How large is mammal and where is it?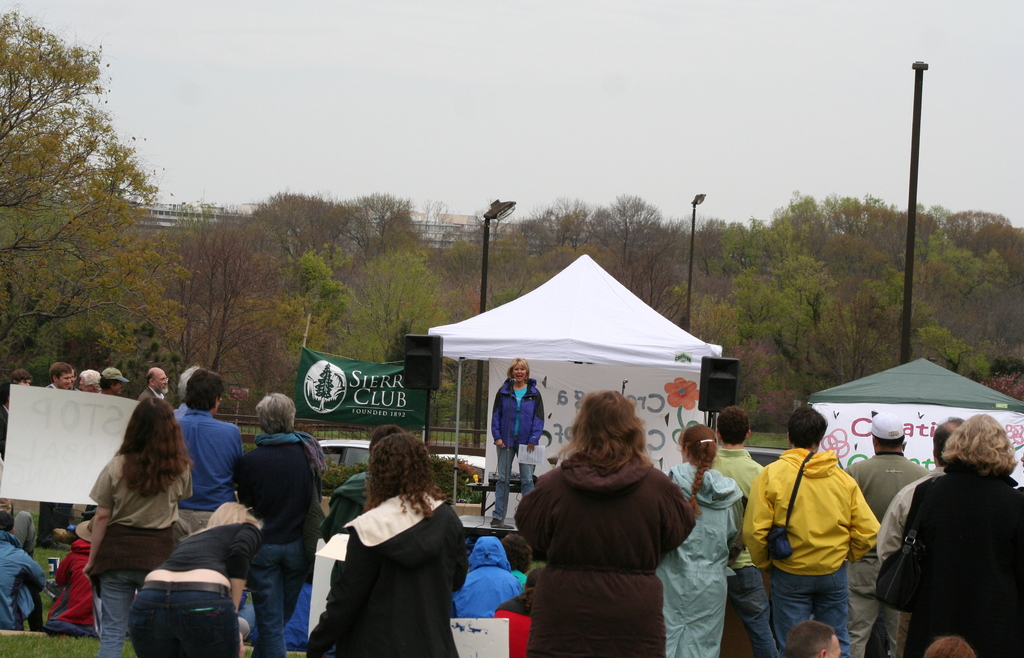
Bounding box: l=497, t=536, r=540, b=579.
